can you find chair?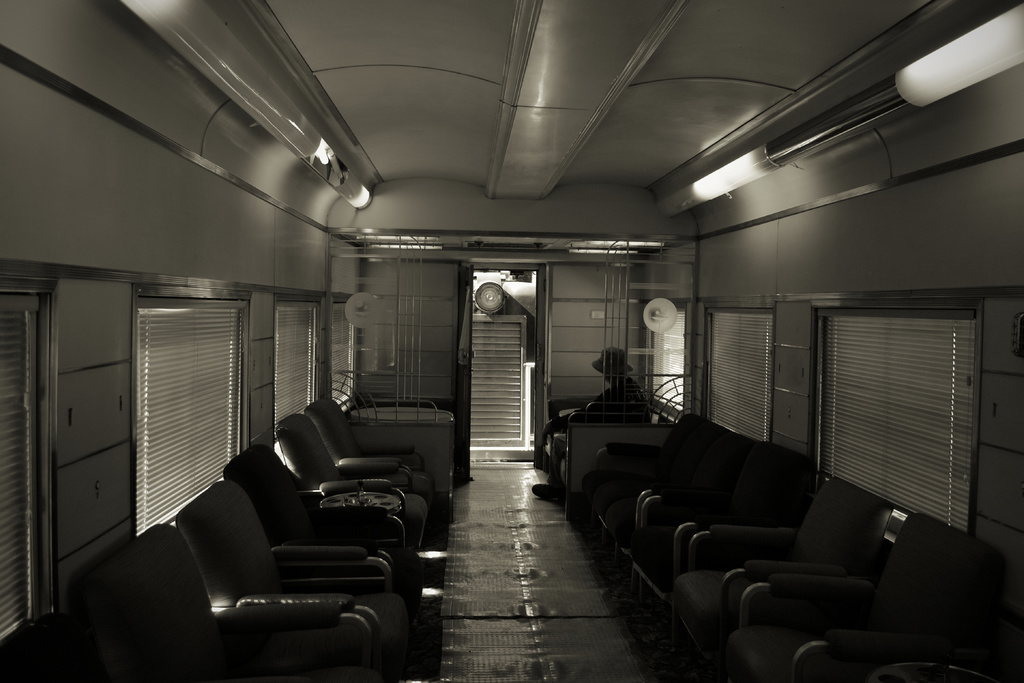
Yes, bounding box: pyautogui.locateOnScreen(719, 509, 1010, 682).
